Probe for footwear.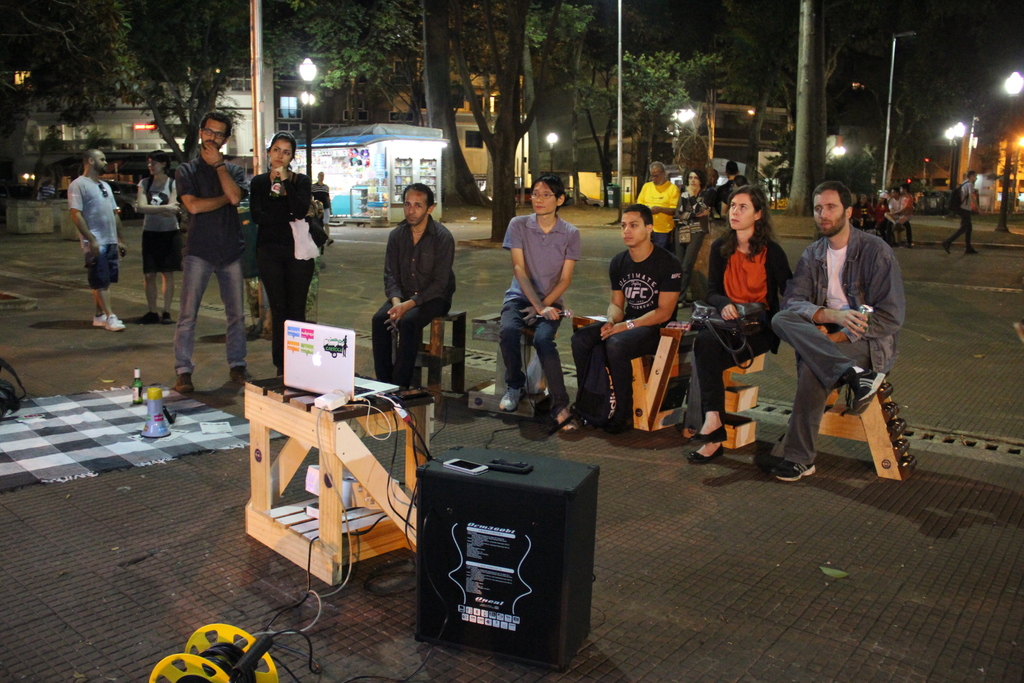
Probe result: <box>95,307,124,332</box>.
